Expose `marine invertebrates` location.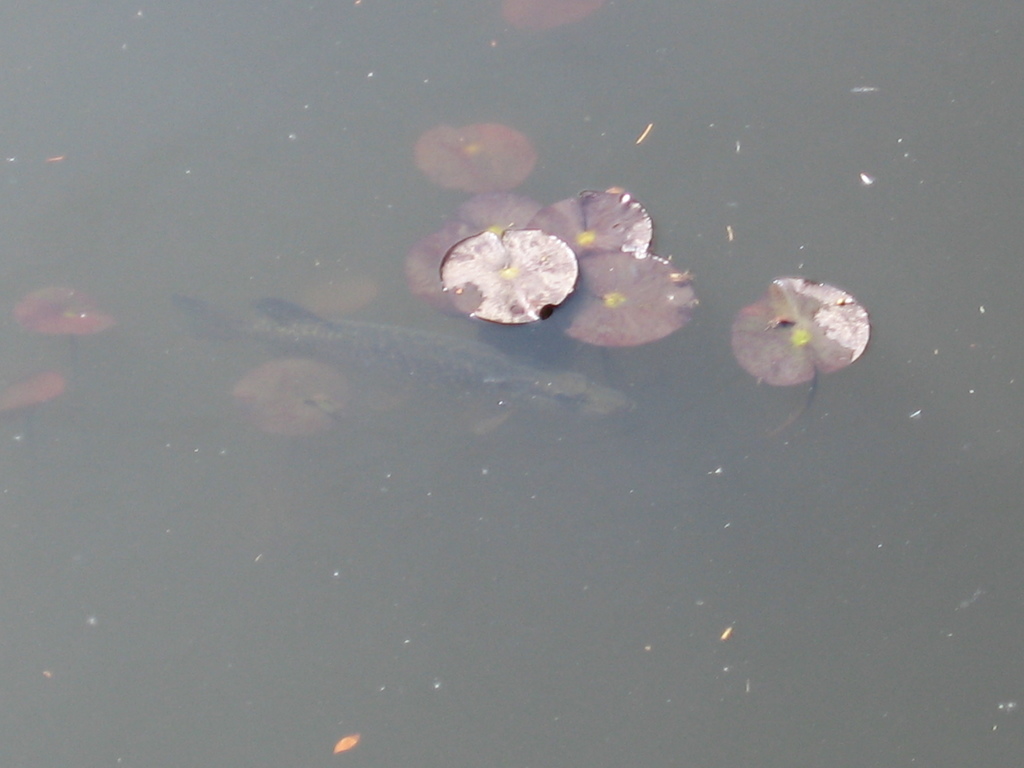
Exposed at 728:274:874:425.
